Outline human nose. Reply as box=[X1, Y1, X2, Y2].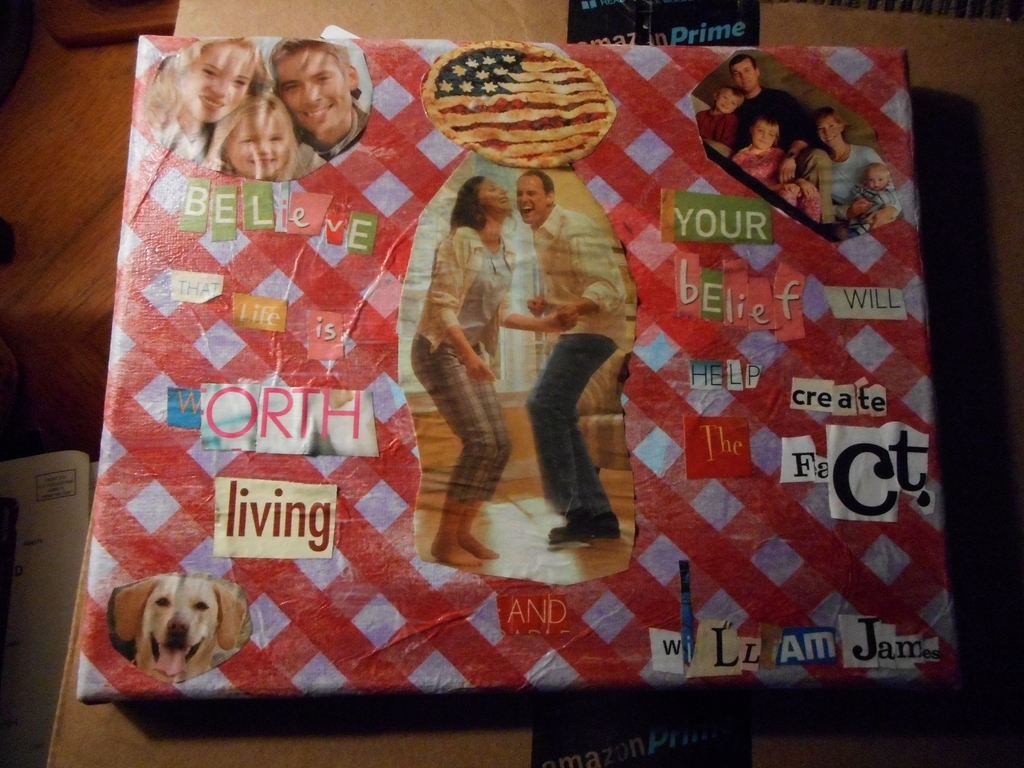
box=[205, 75, 223, 98].
